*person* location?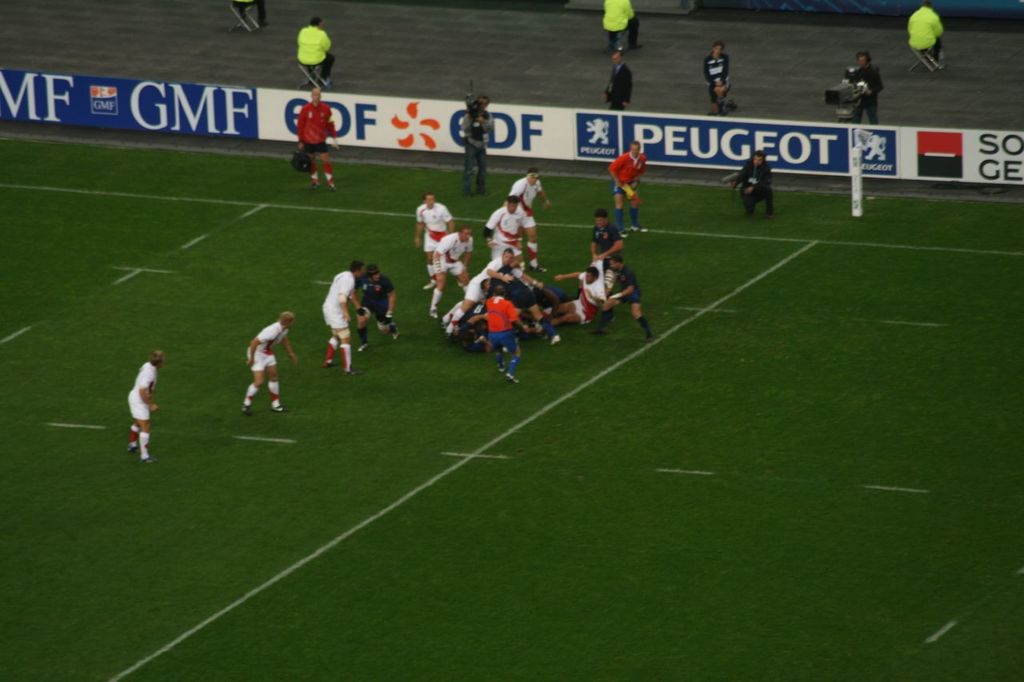
[241,310,294,415]
